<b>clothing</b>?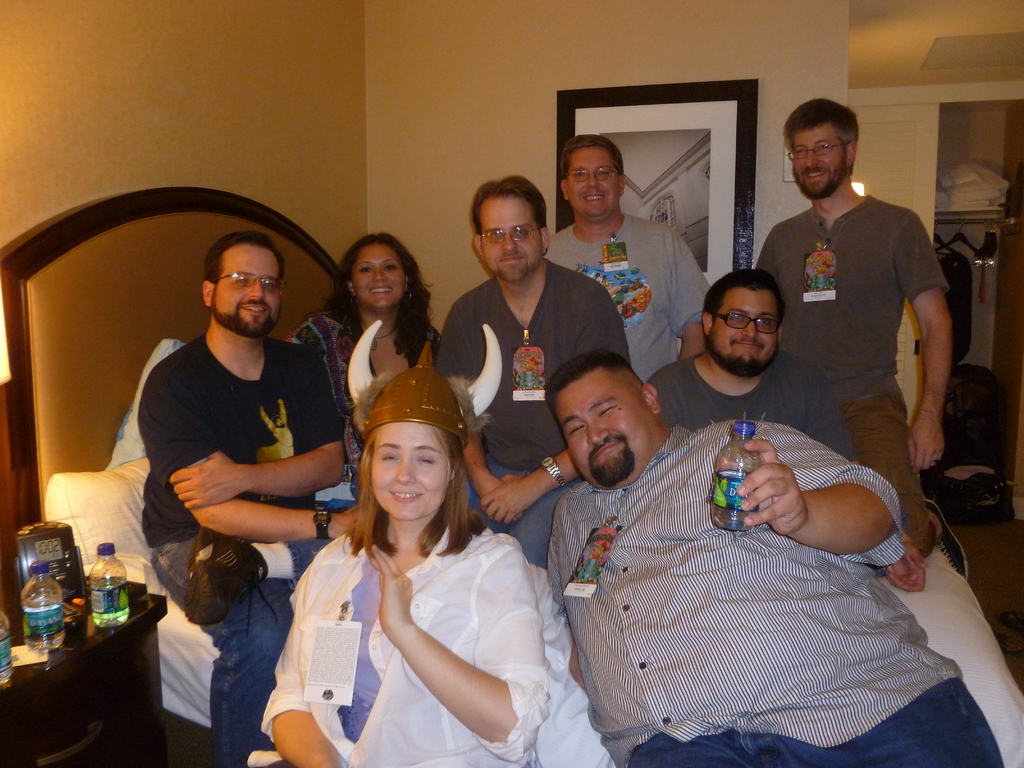
(256,515,568,767)
